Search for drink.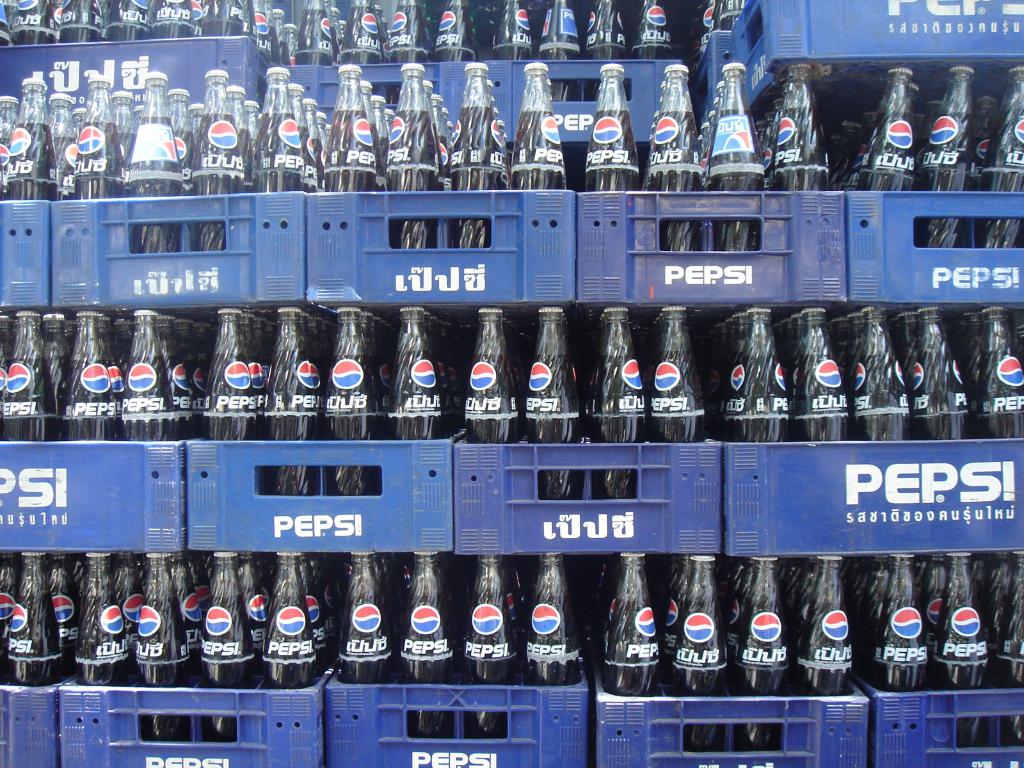
Found at region(126, 355, 173, 447).
